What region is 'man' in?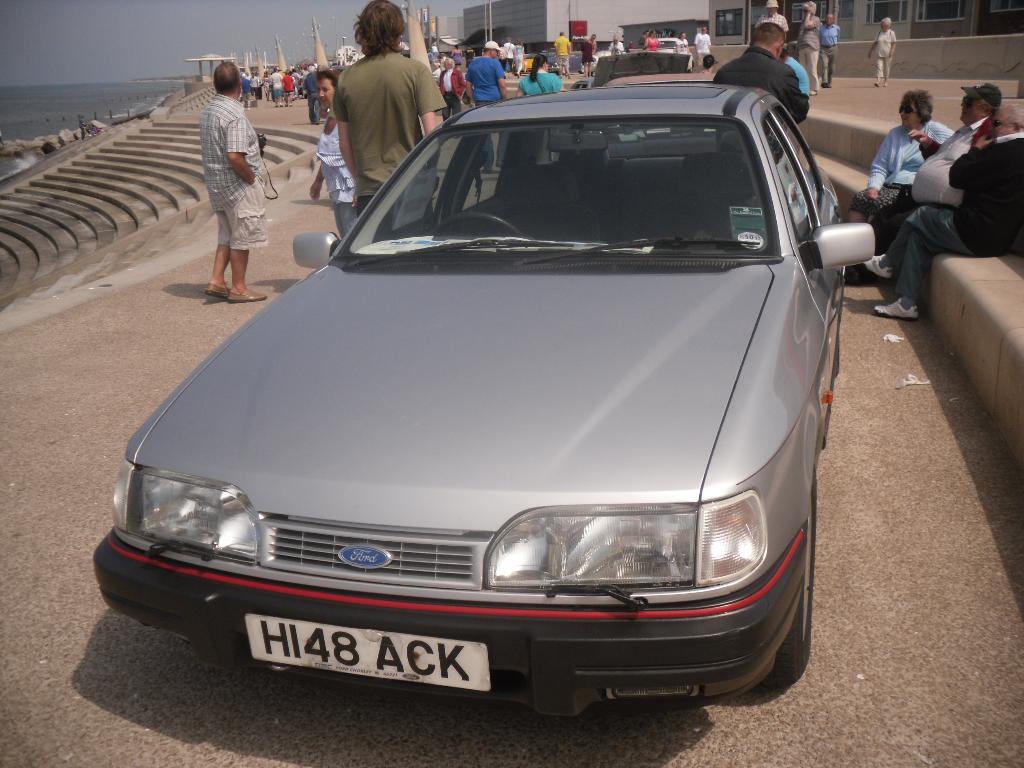
box=[755, 0, 790, 35].
